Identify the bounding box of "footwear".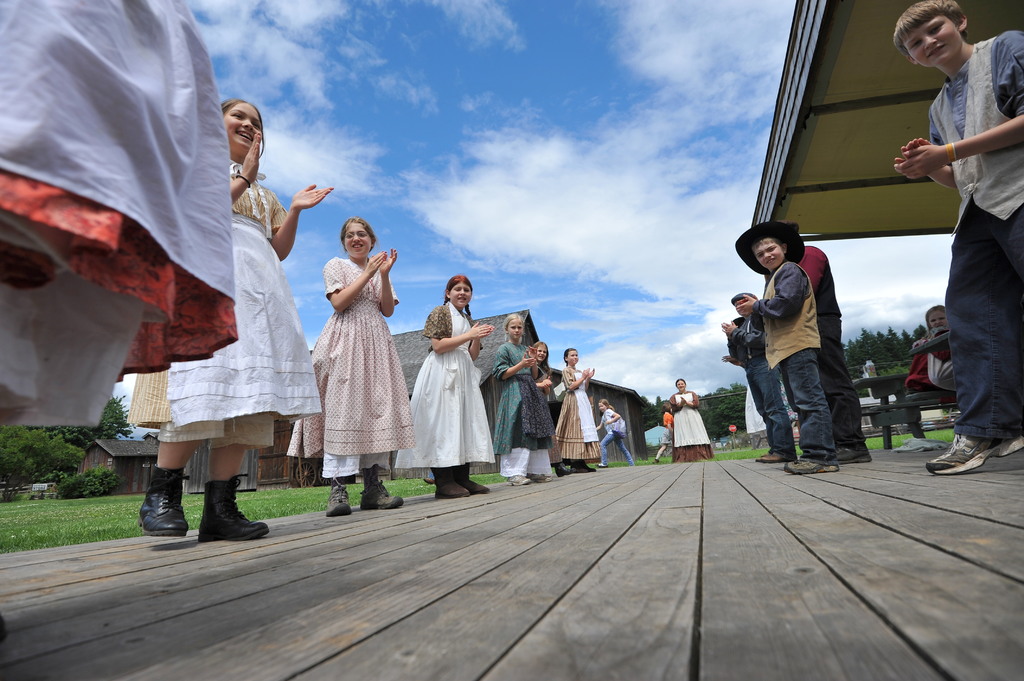
{"x1": 556, "y1": 464, "x2": 573, "y2": 476}.
